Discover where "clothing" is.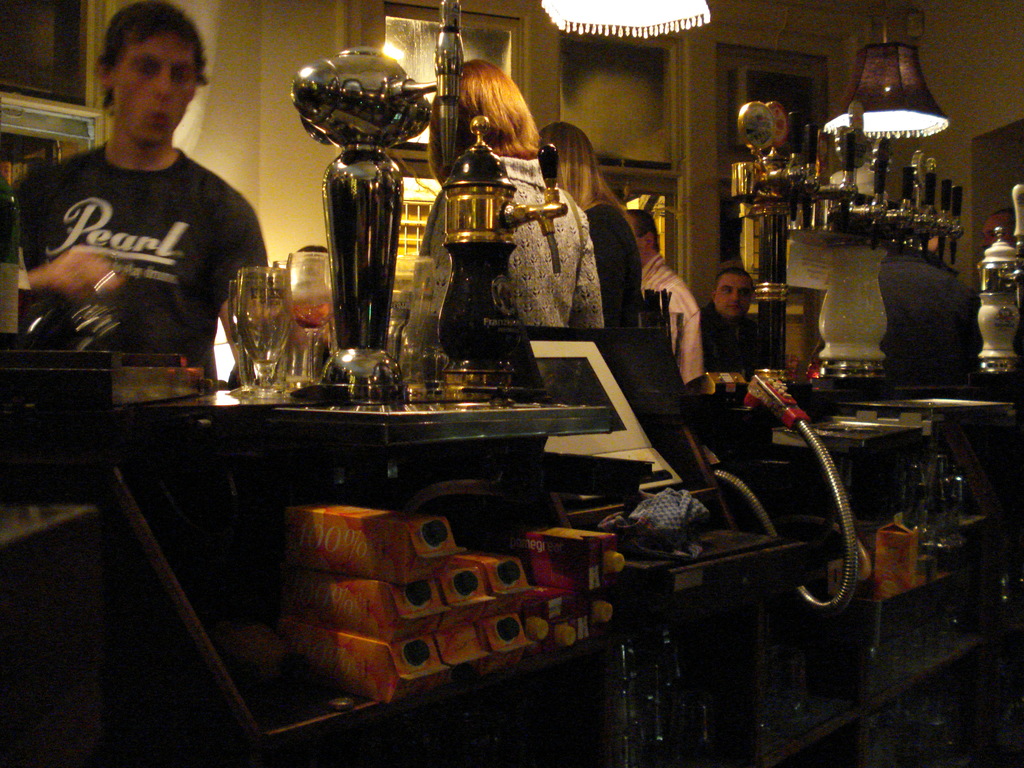
Discovered at (631,252,708,386).
